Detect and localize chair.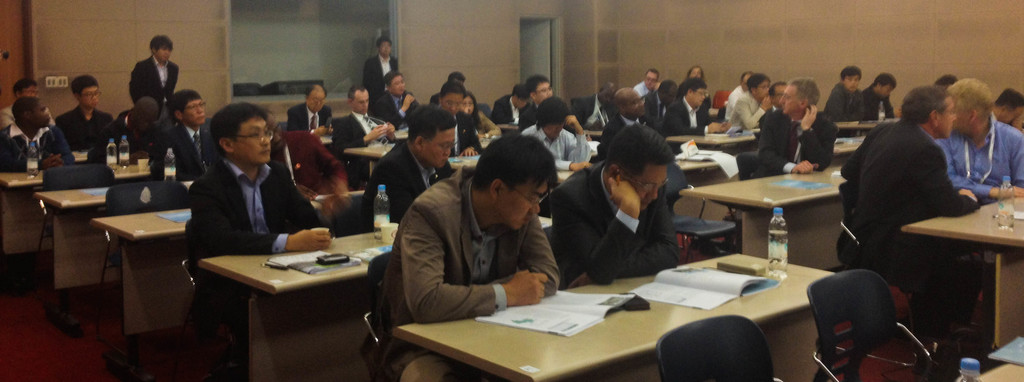
Localized at [572, 95, 598, 124].
